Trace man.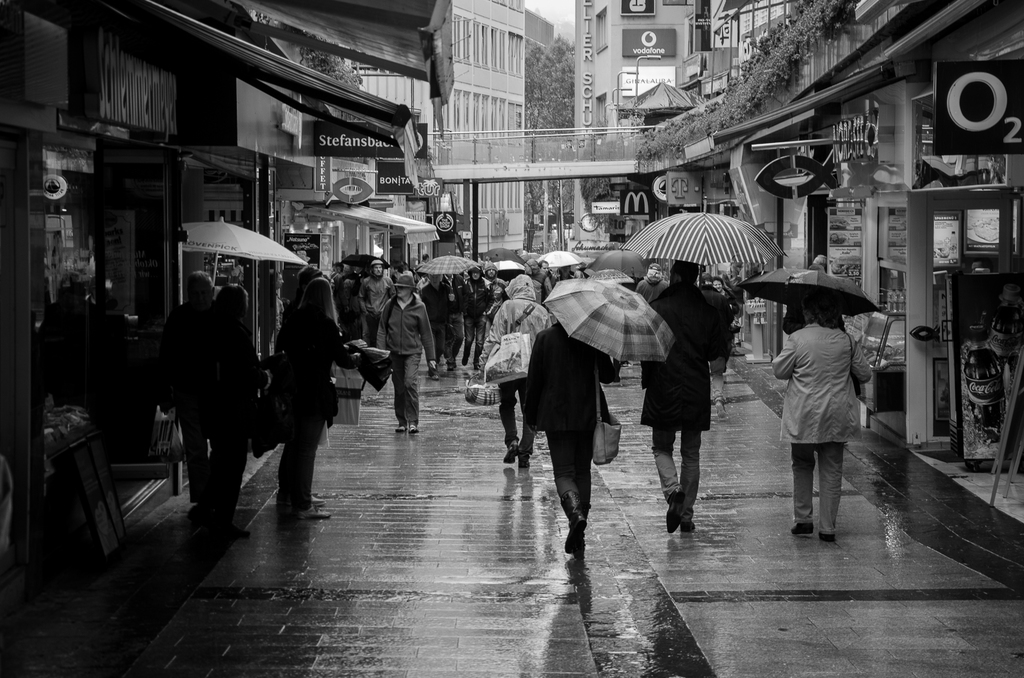
Traced to box=[634, 262, 673, 310].
